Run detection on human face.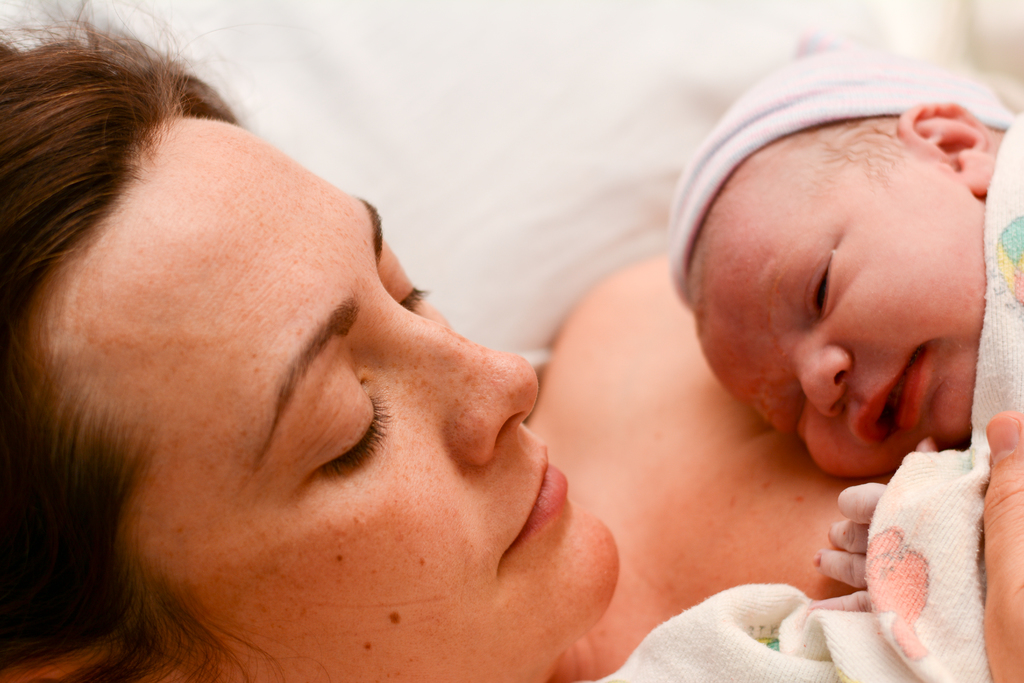
Result: select_region(38, 111, 624, 671).
